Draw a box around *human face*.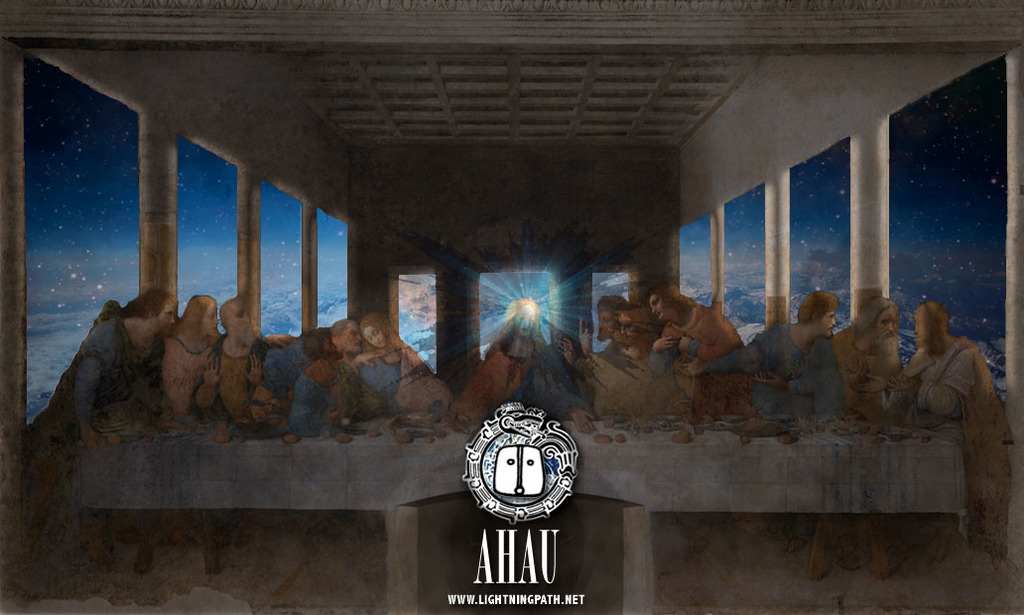
873:307:897:345.
